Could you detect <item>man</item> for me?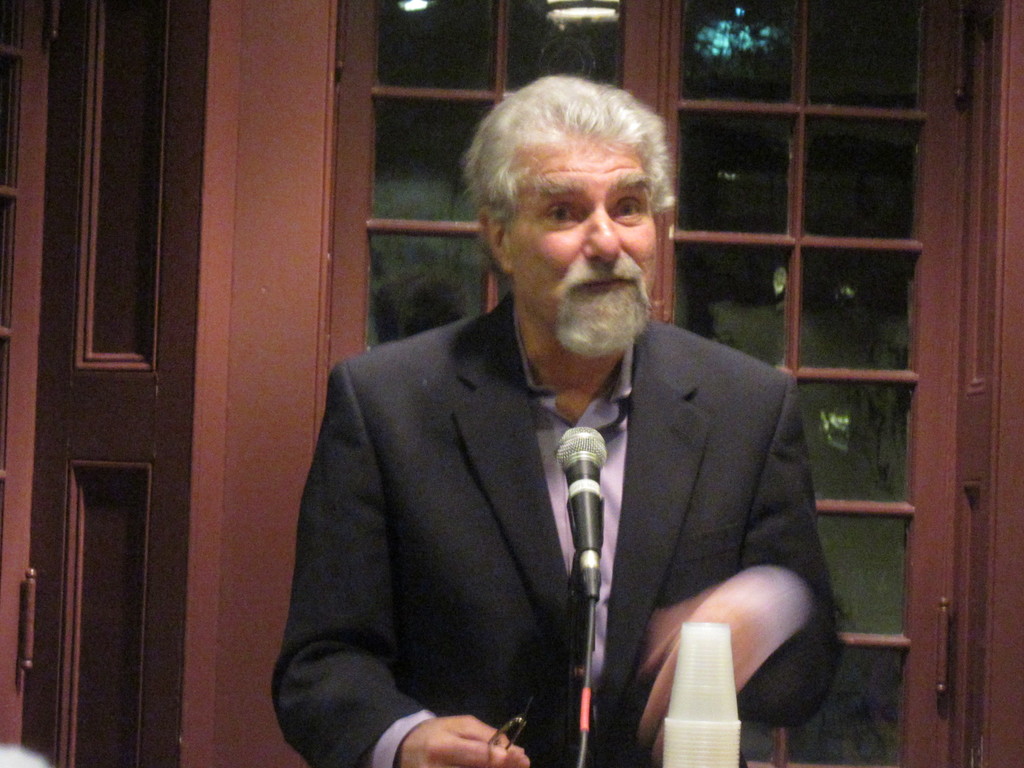
Detection result: 294/81/831/759.
